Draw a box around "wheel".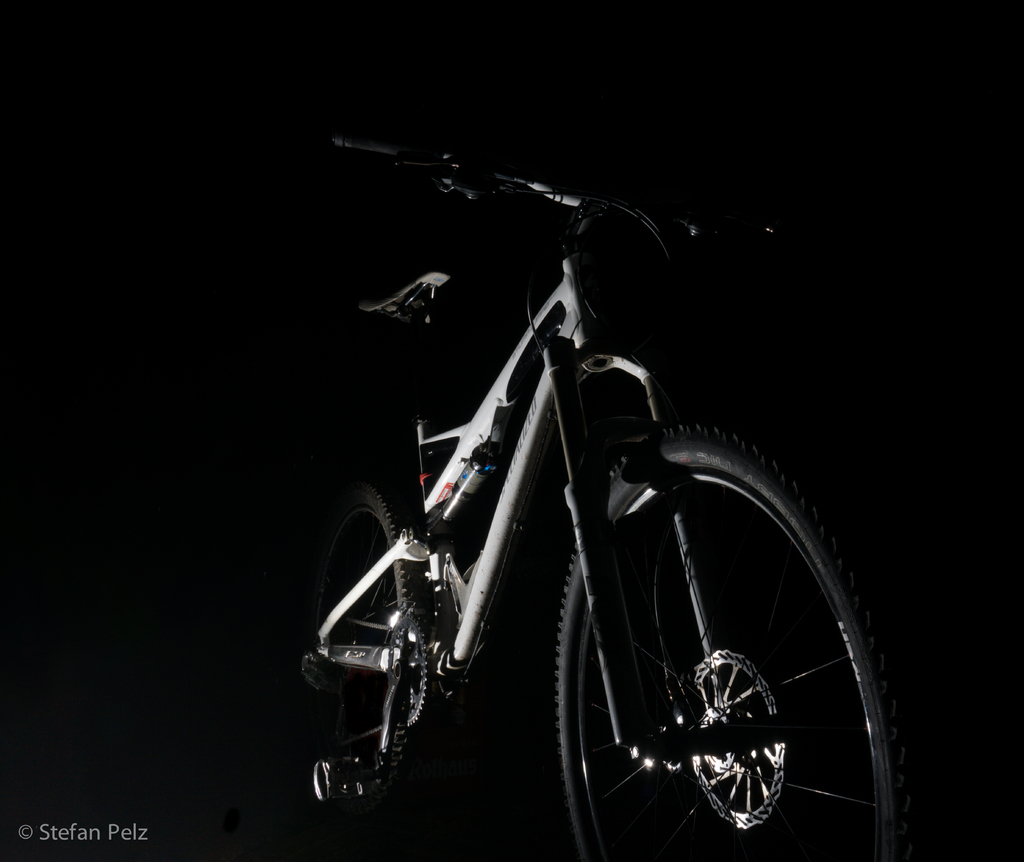
<region>285, 474, 445, 839</region>.
